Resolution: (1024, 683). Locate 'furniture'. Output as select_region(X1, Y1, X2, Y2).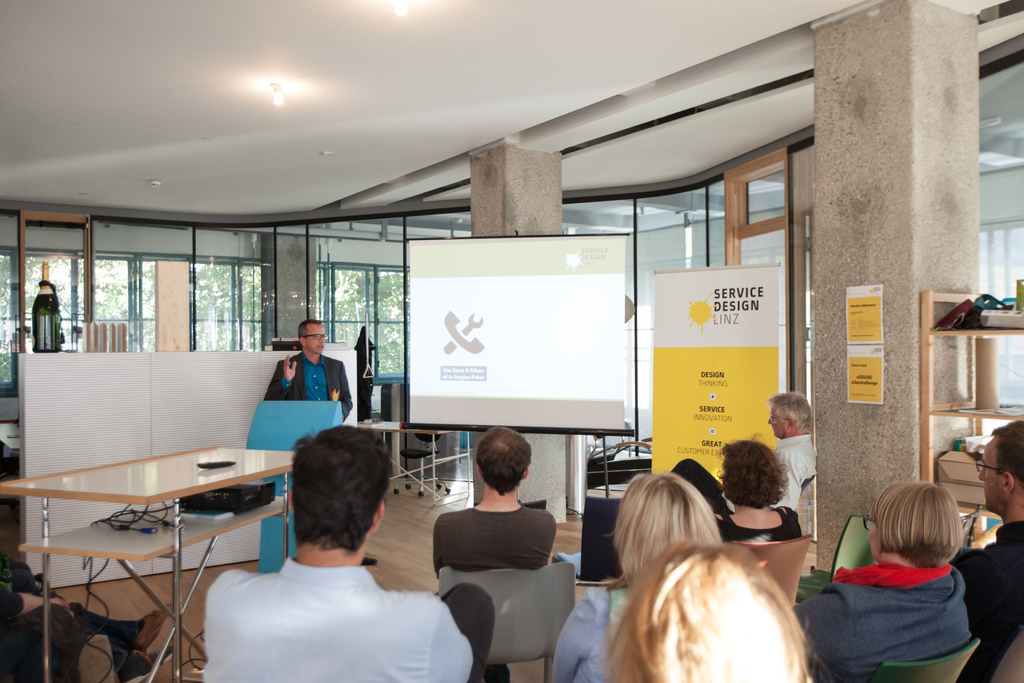
select_region(0, 445, 294, 682).
